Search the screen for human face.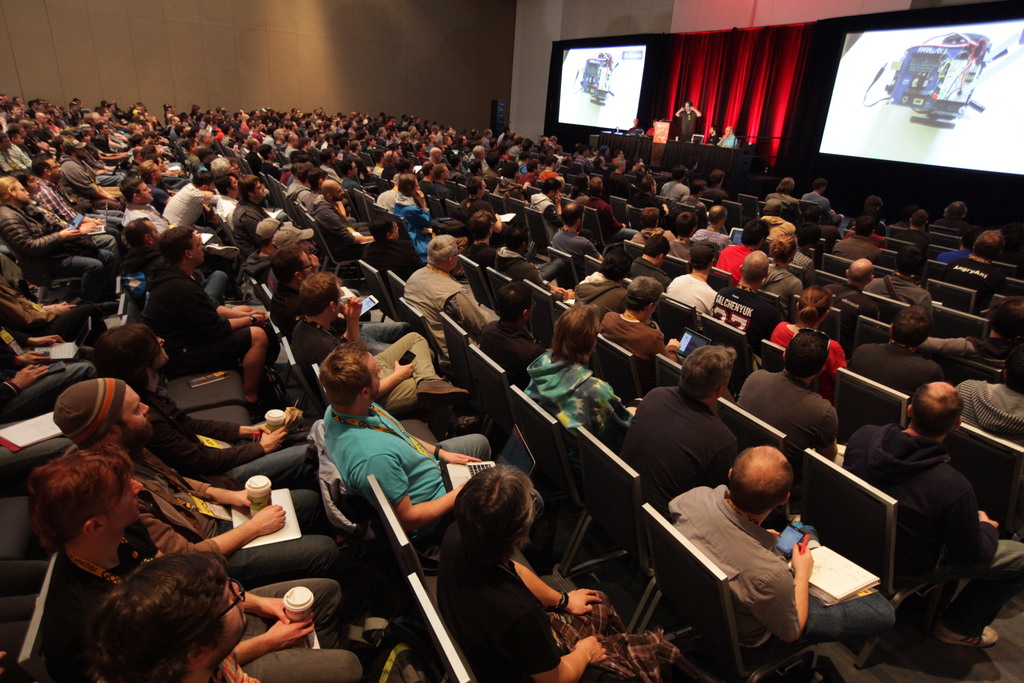
Found at 136,179,155,204.
